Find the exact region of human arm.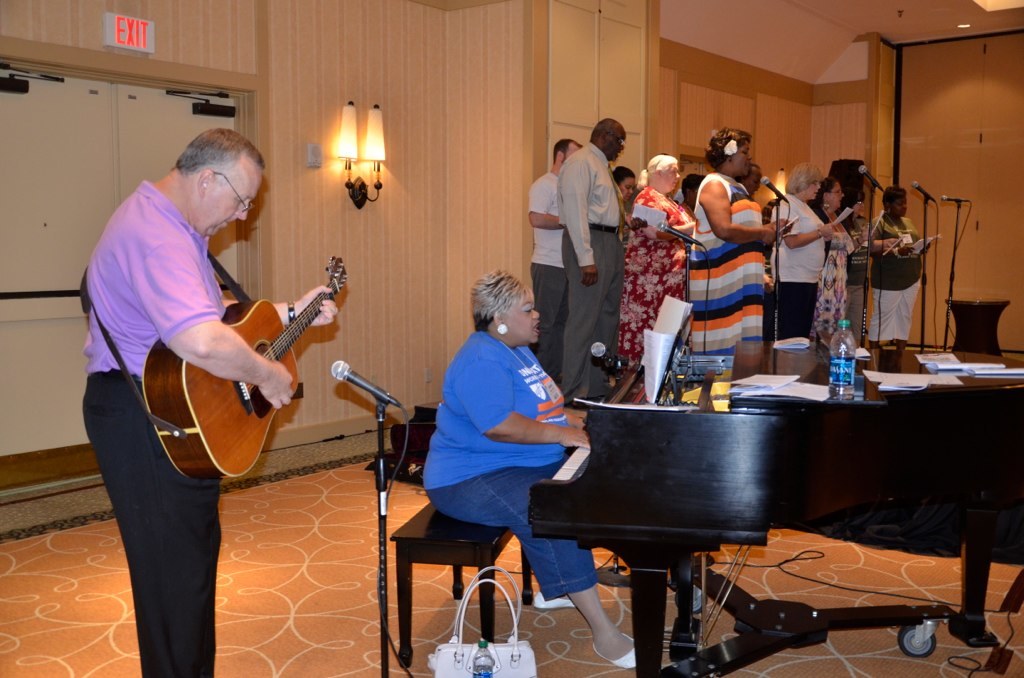
Exact region: bbox=[529, 177, 566, 228].
